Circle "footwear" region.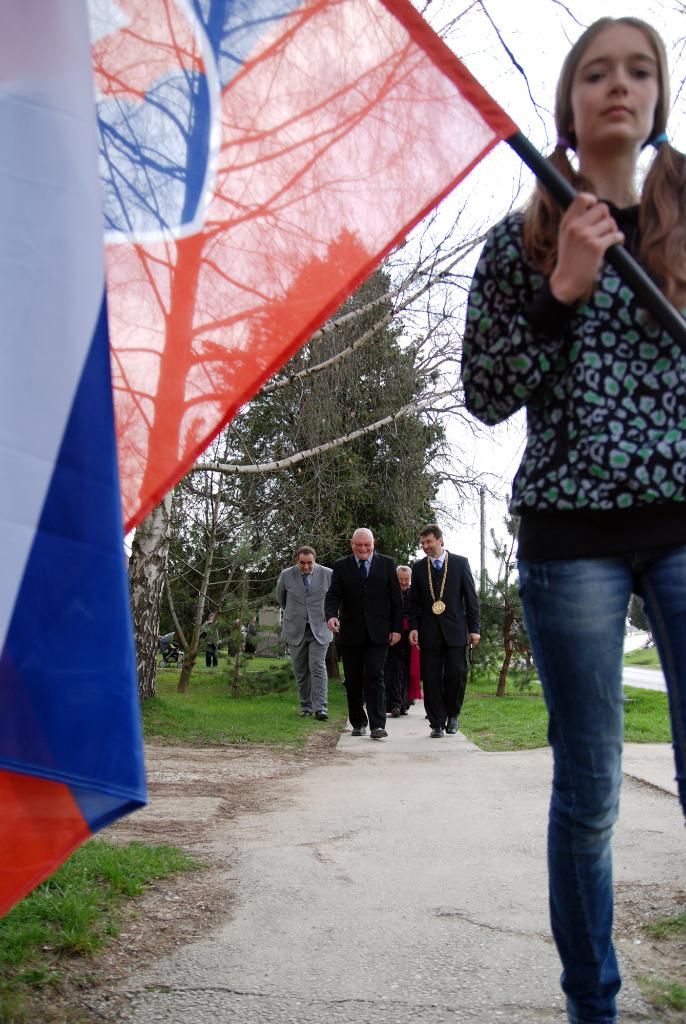
Region: (365, 727, 389, 739).
